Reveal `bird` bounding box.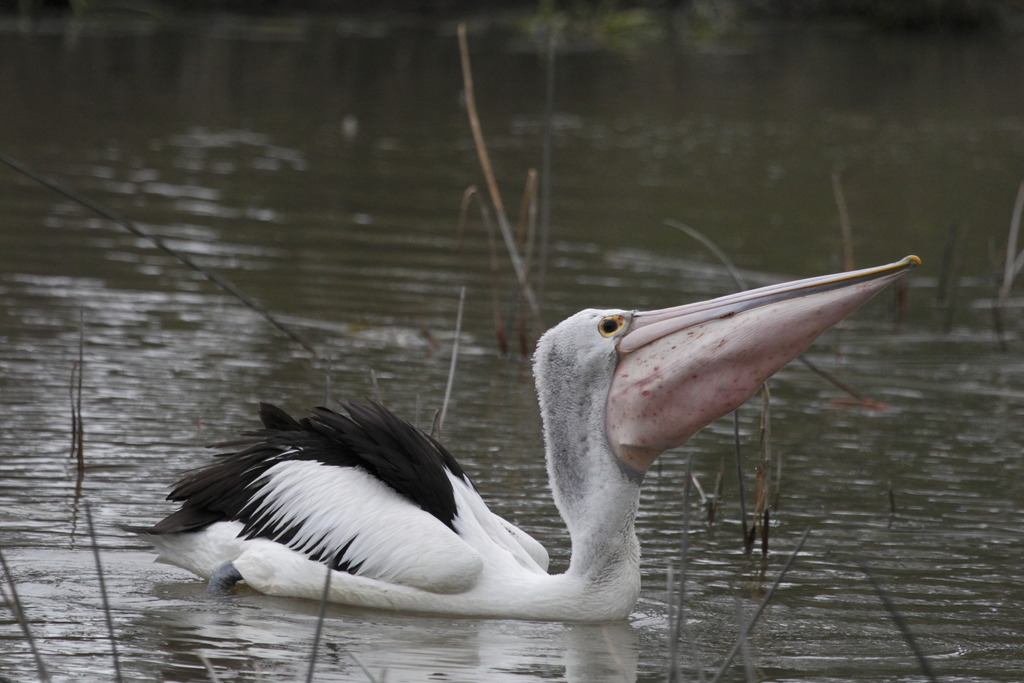
Revealed: box=[109, 252, 920, 617].
